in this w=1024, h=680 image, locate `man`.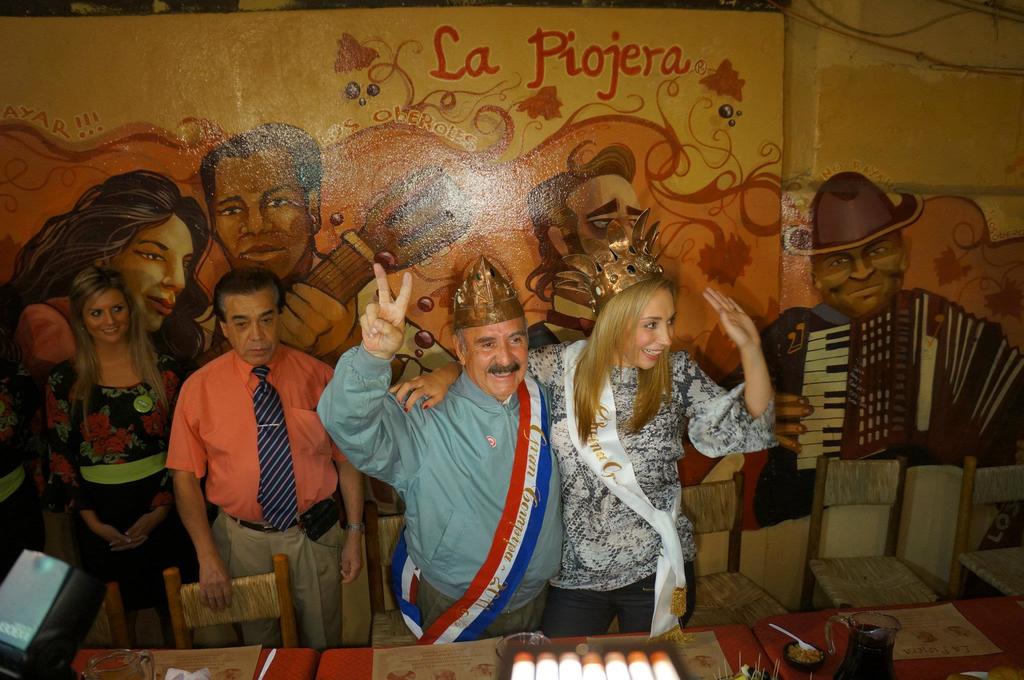
Bounding box: [316, 260, 565, 645].
